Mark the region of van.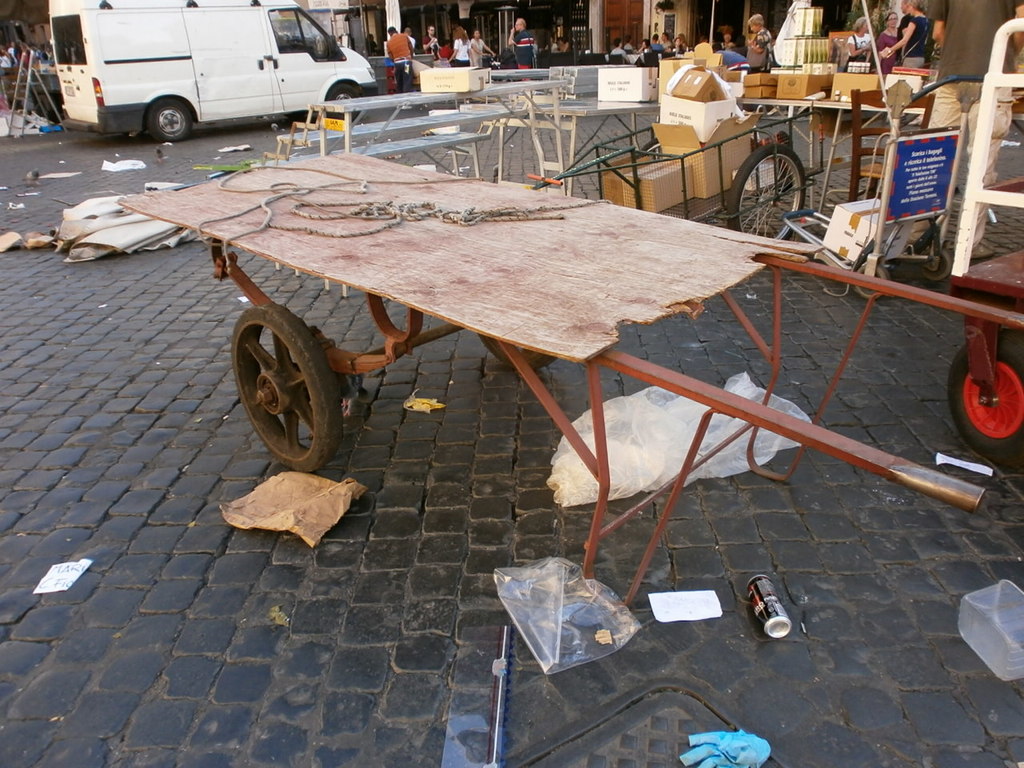
Region: [x1=54, y1=0, x2=379, y2=142].
